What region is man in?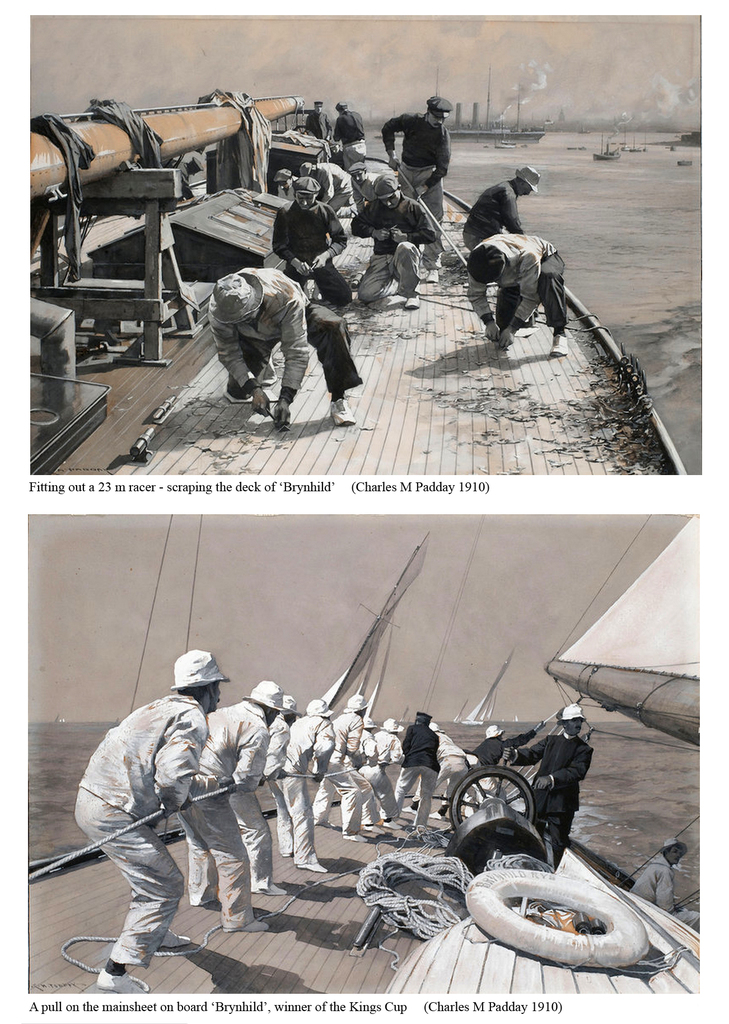
left=168, top=156, right=203, bottom=198.
